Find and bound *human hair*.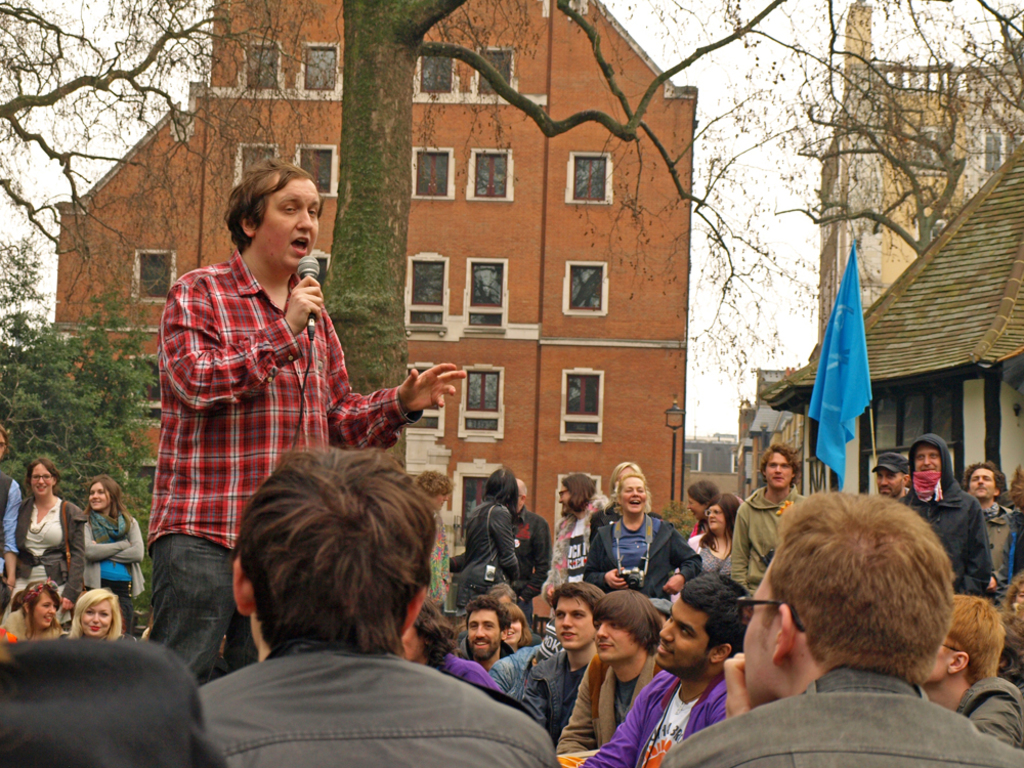
Bound: 611/461/644/475.
